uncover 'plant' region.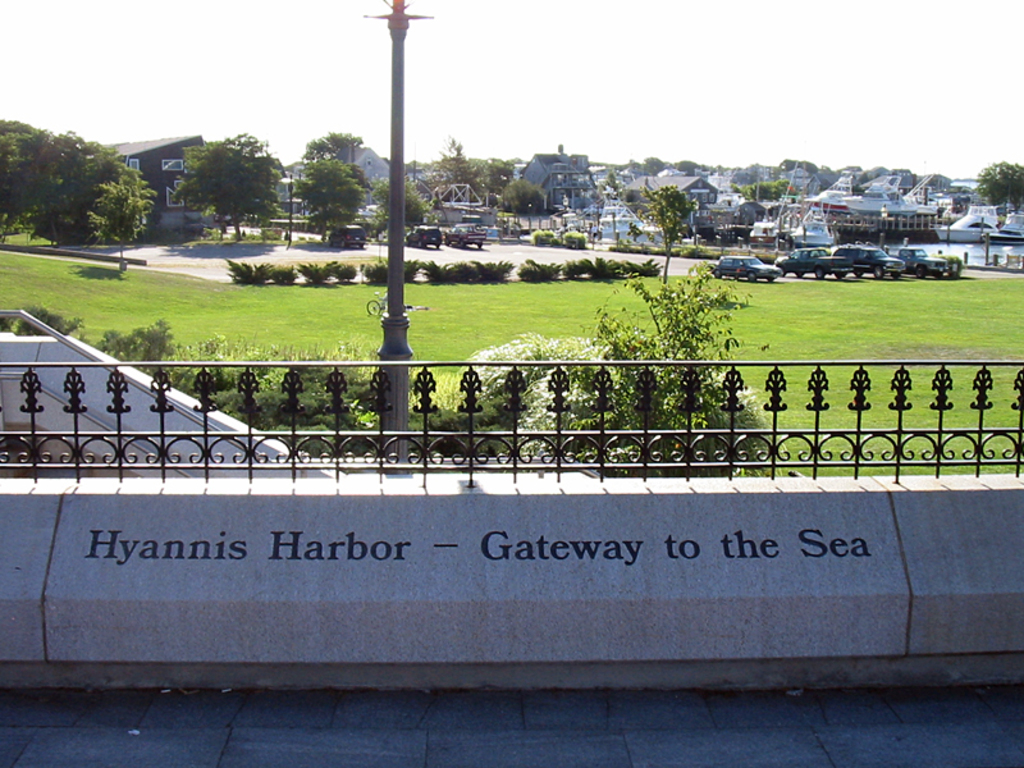
Uncovered: (left=273, top=261, right=303, bottom=285).
